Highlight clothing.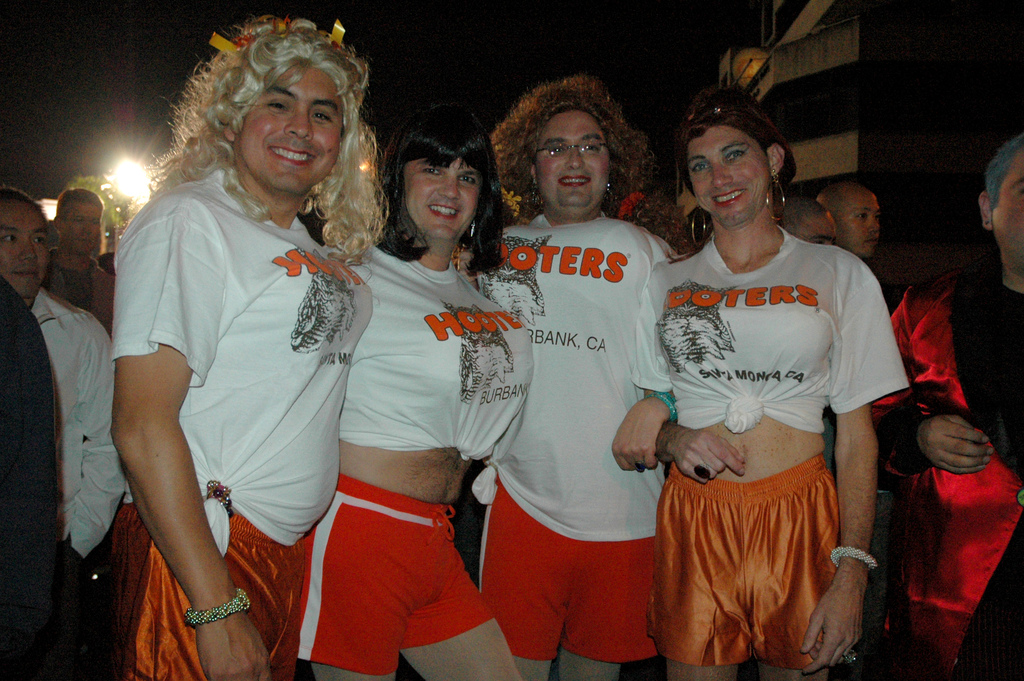
Highlighted region: [109, 157, 388, 680].
